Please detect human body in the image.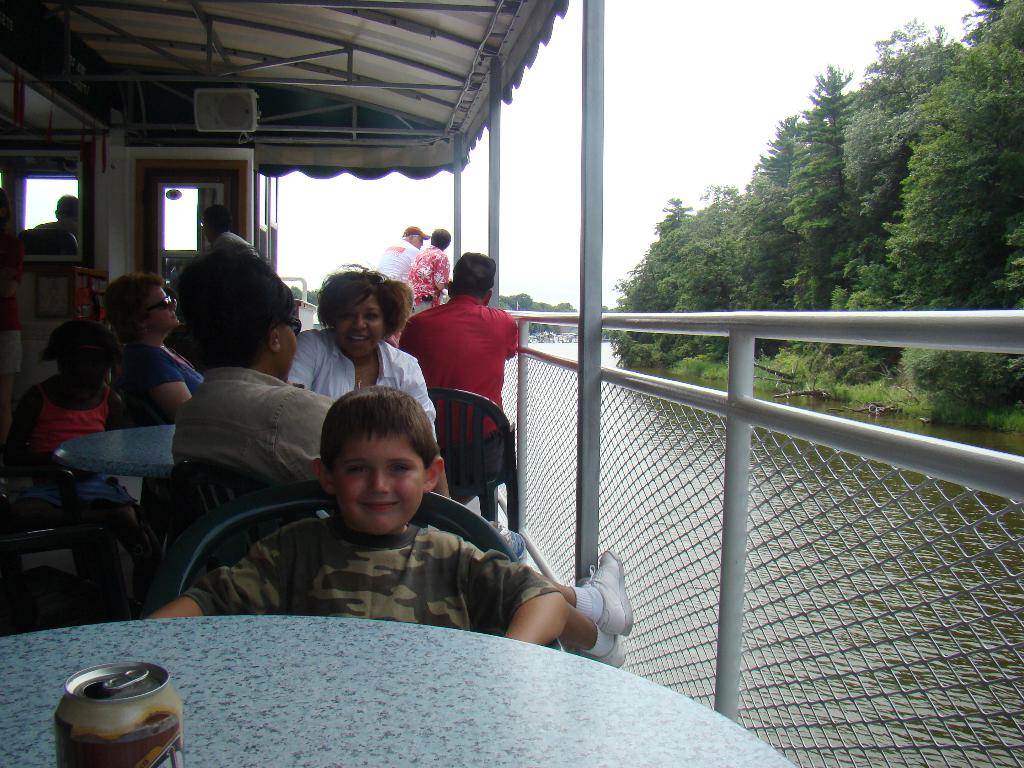
404, 230, 449, 316.
